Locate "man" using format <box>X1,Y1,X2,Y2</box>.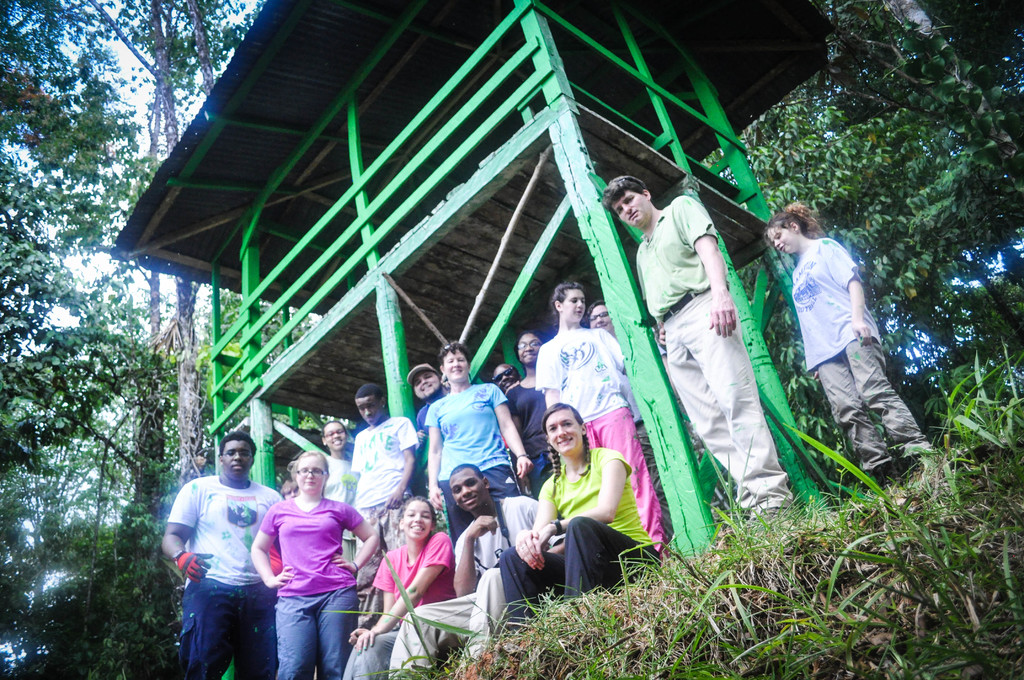
<box>594,175,794,517</box>.
